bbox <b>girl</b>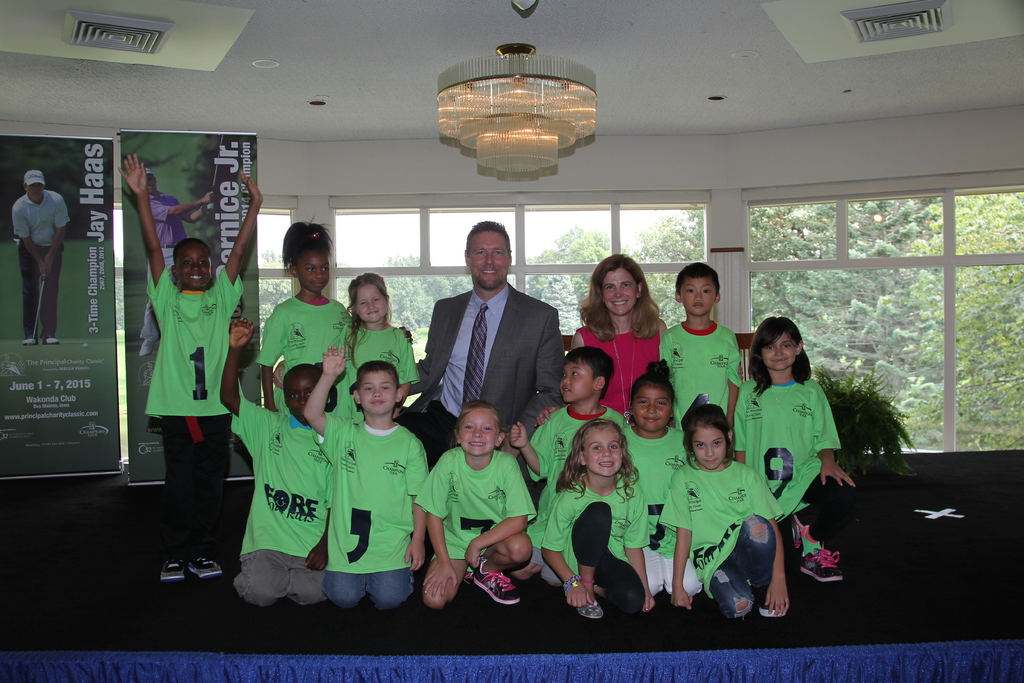
{"x1": 252, "y1": 213, "x2": 353, "y2": 419}
